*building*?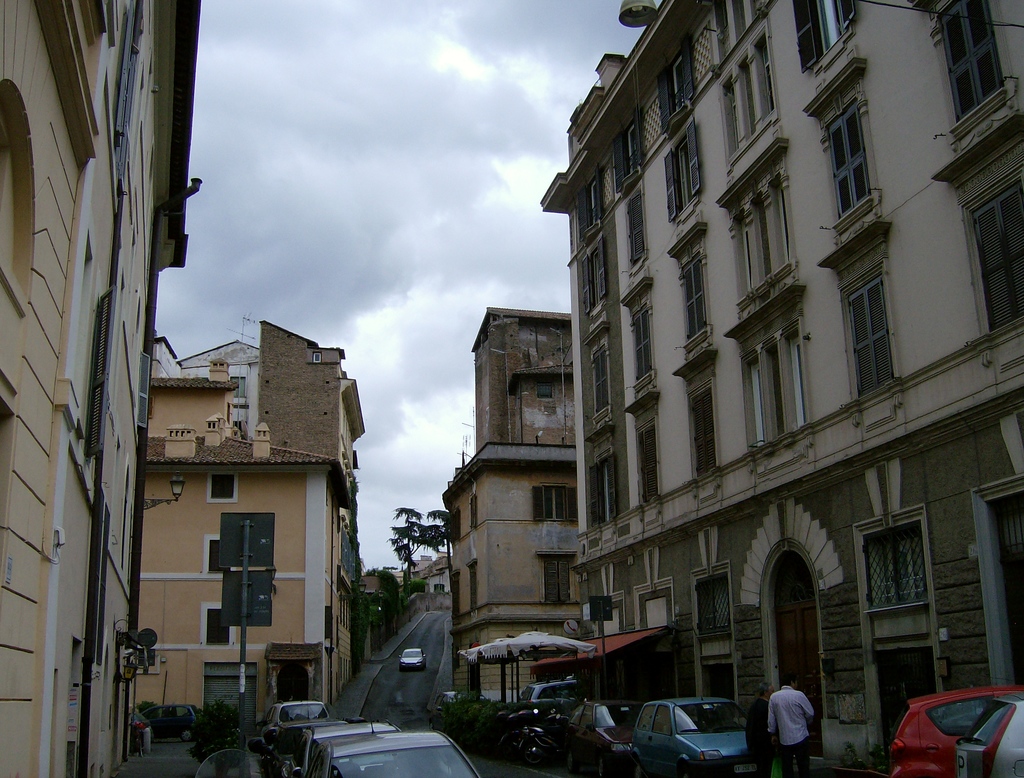
Rect(438, 308, 572, 703)
